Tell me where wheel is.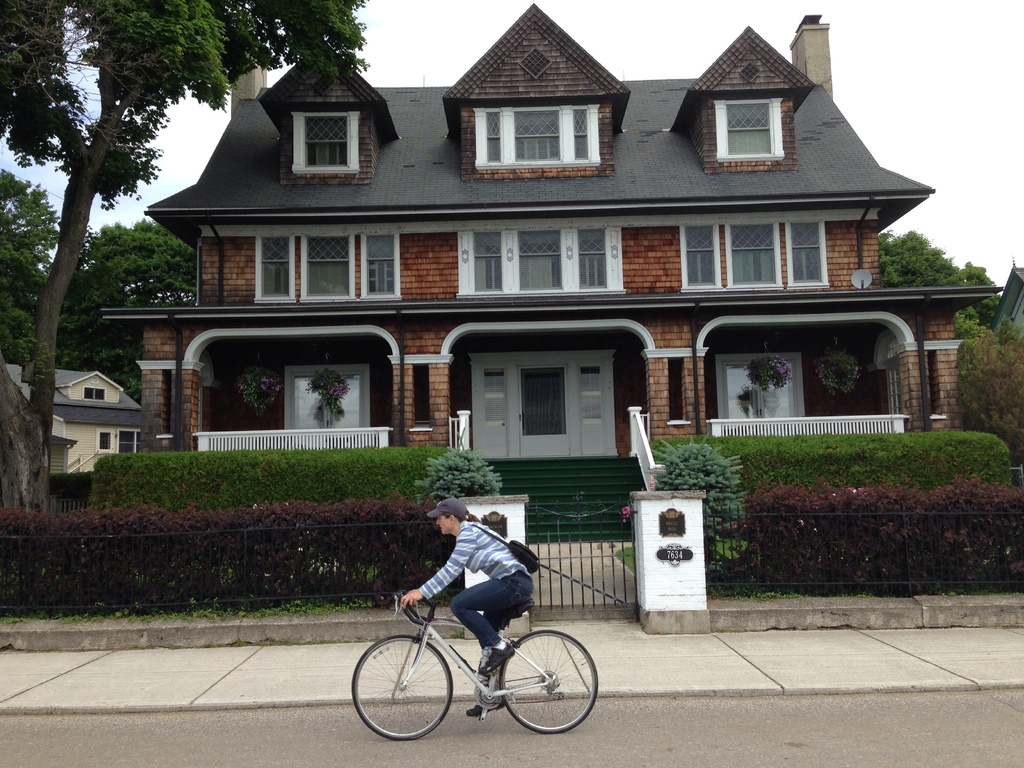
wheel is at Rect(492, 624, 599, 734).
